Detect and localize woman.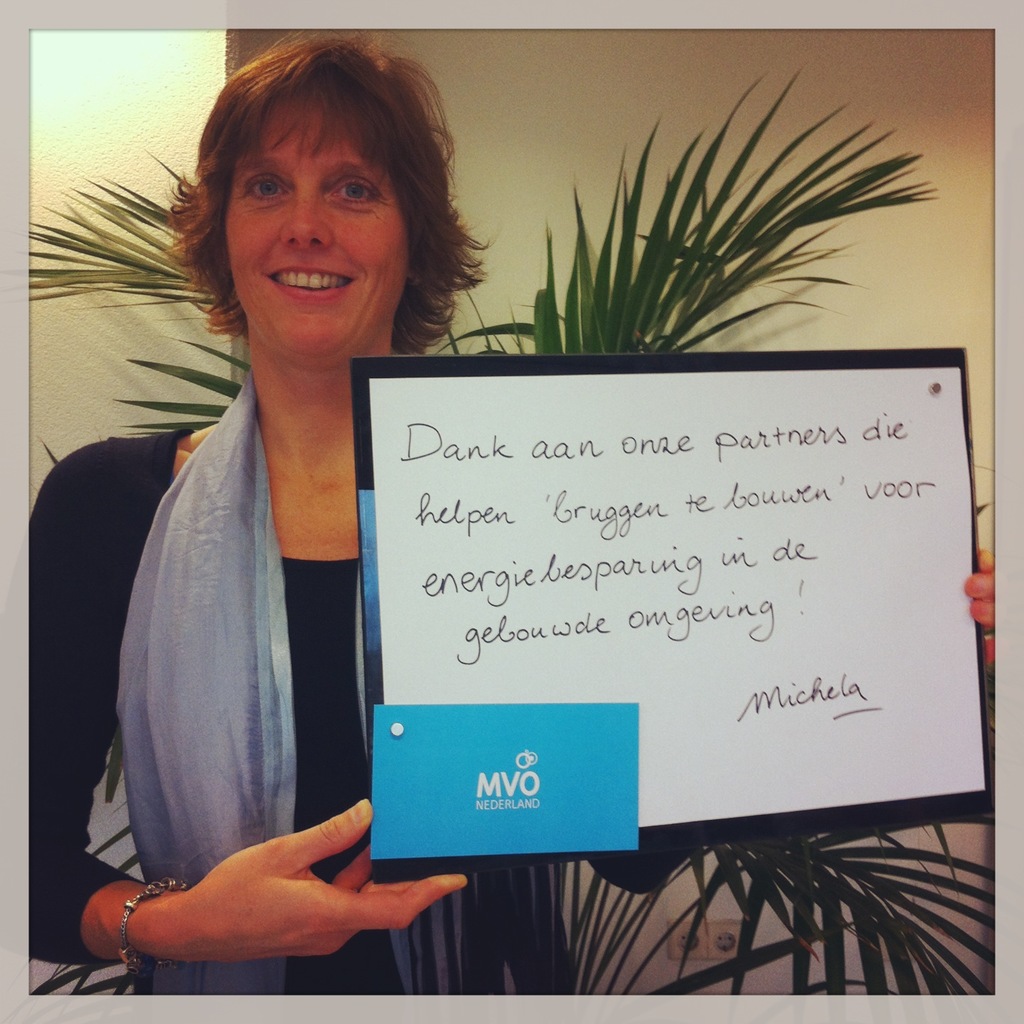
Localized at <bbox>26, 30, 993, 992</bbox>.
